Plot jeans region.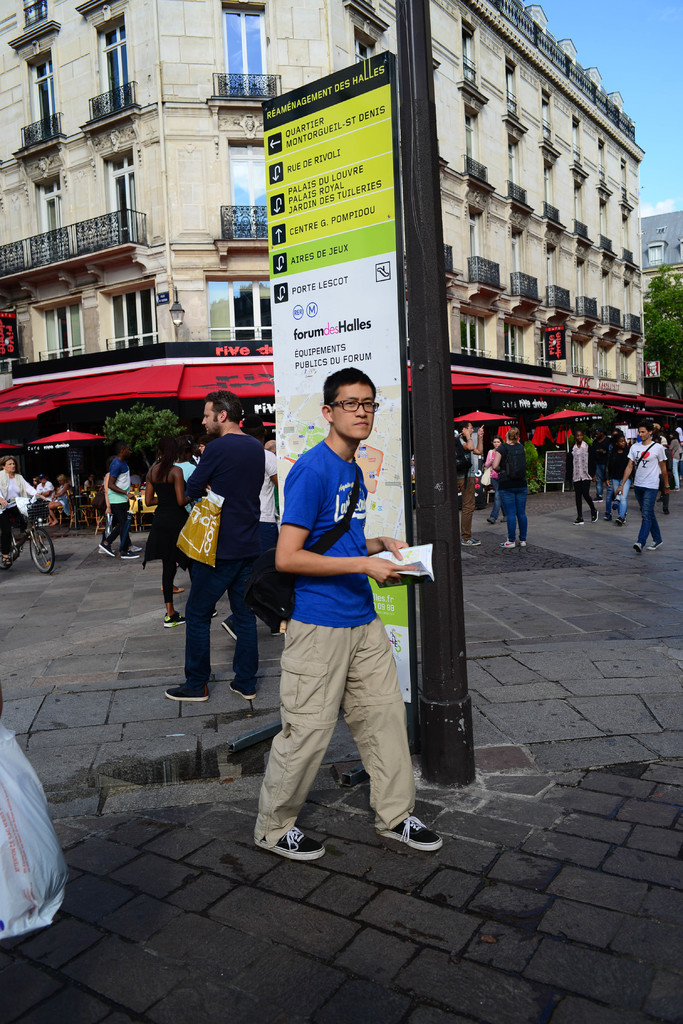
Plotted at (x1=498, y1=490, x2=537, y2=540).
